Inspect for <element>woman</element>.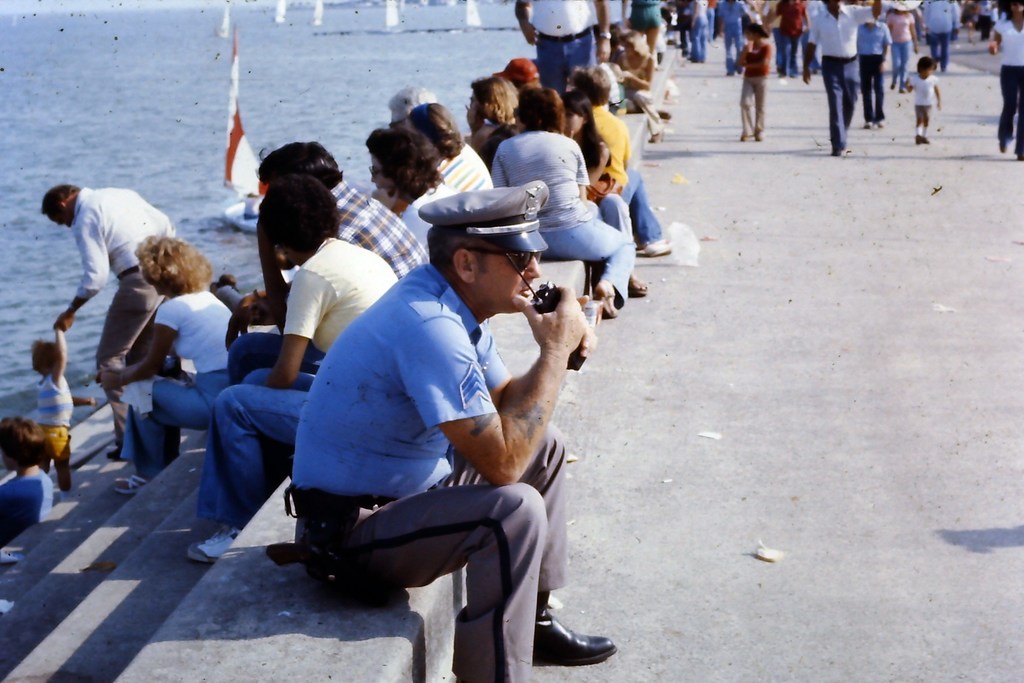
Inspection: left=362, top=134, right=458, bottom=248.
